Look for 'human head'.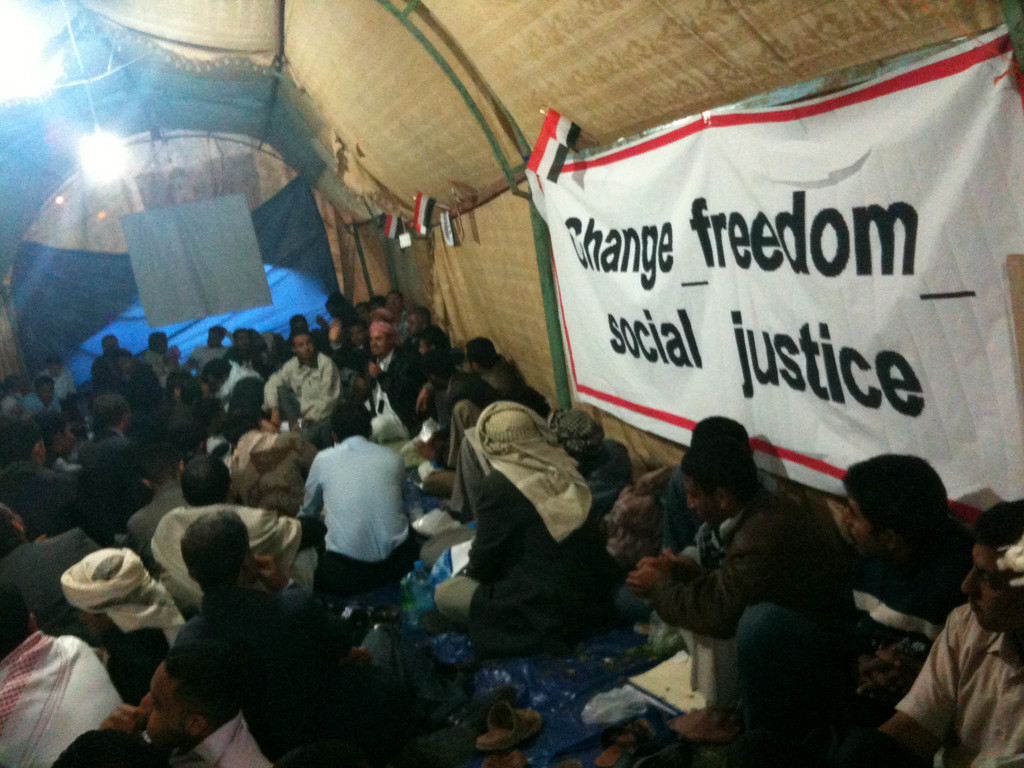
Found: x1=329 y1=399 x2=372 y2=444.
